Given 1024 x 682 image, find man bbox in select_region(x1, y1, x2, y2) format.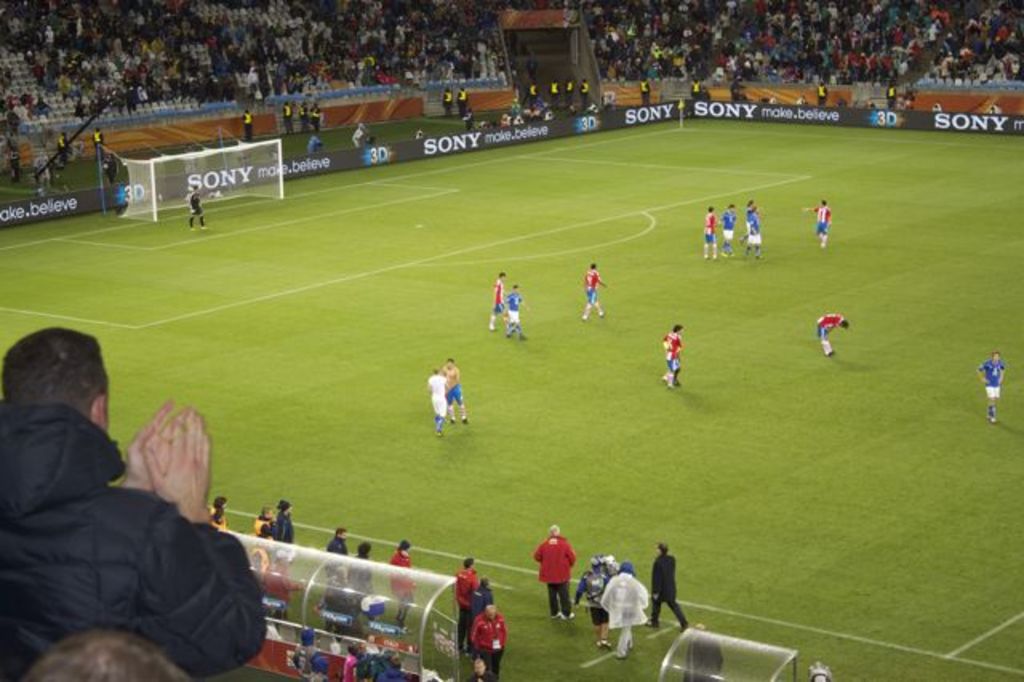
select_region(91, 128, 107, 157).
